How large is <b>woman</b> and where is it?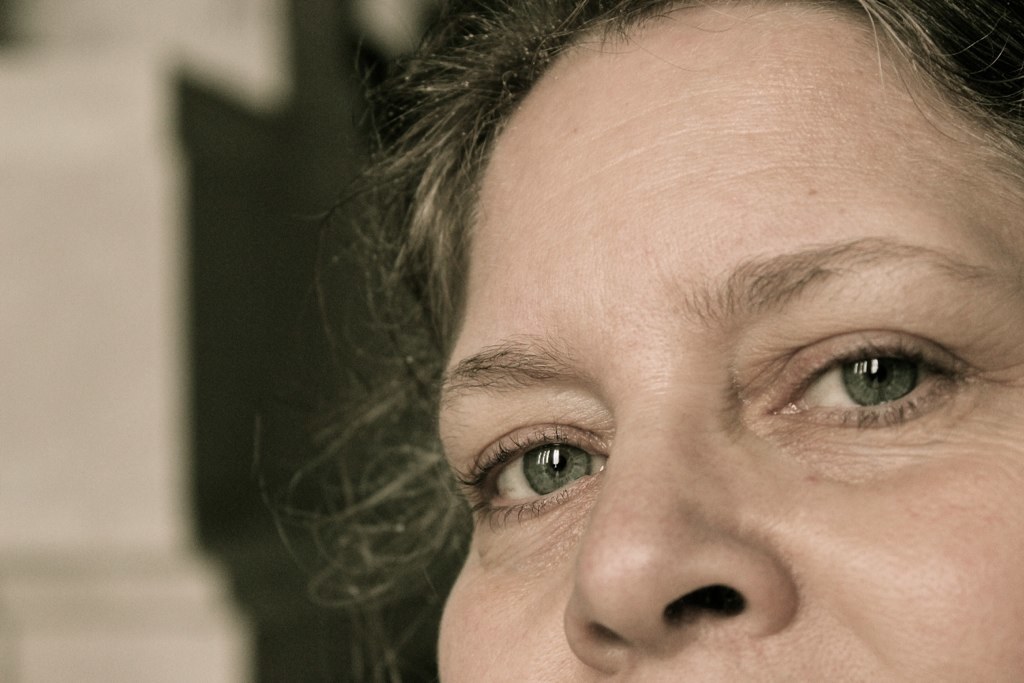
Bounding box: select_region(230, 13, 1023, 682).
